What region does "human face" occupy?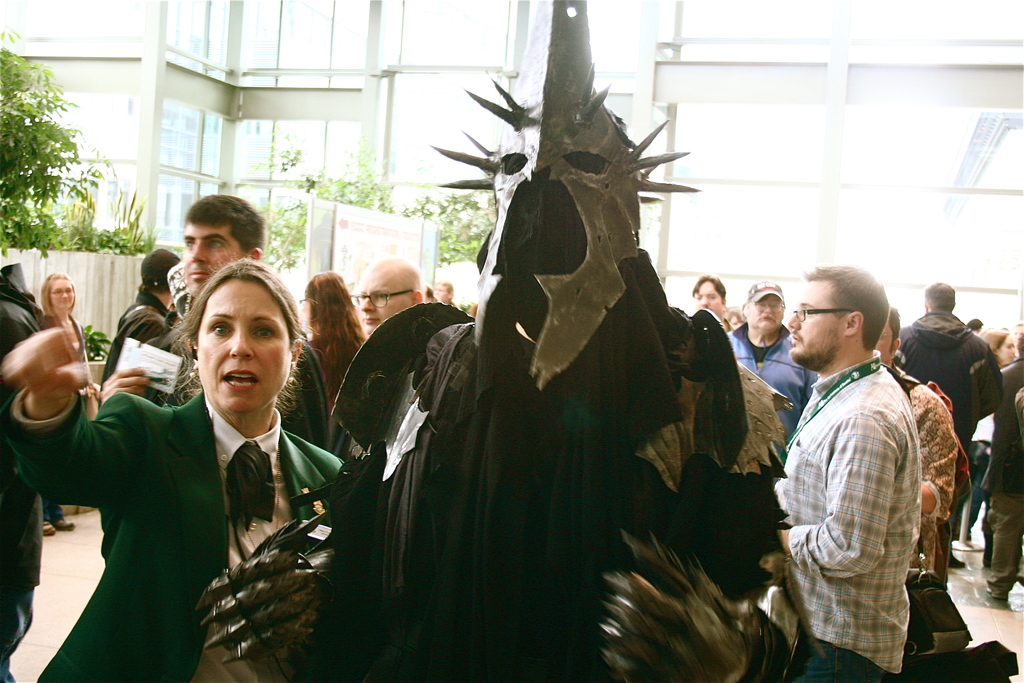
x1=197 y1=277 x2=292 y2=414.
